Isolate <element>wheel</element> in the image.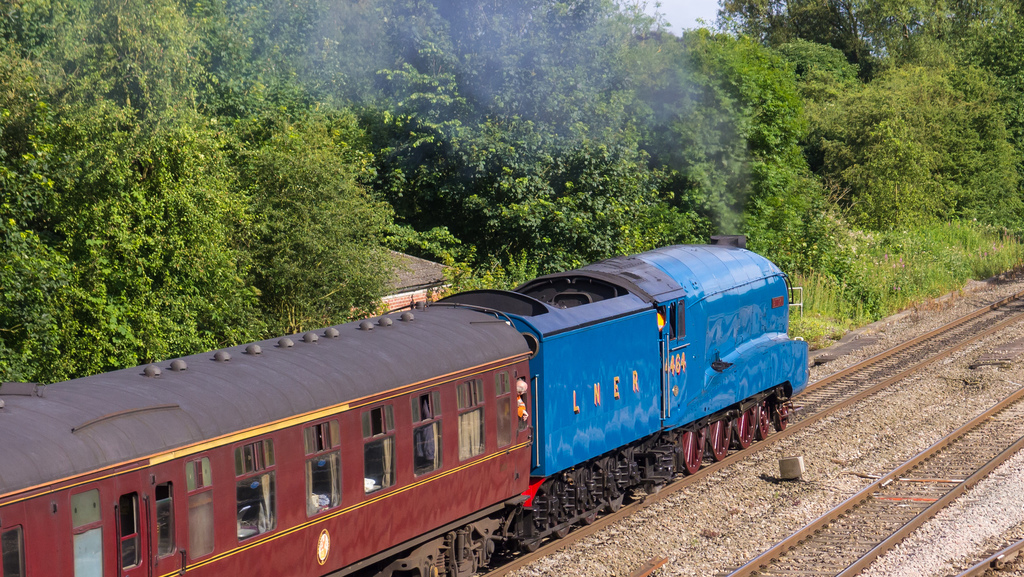
Isolated region: [710, 414, 731, 457].
